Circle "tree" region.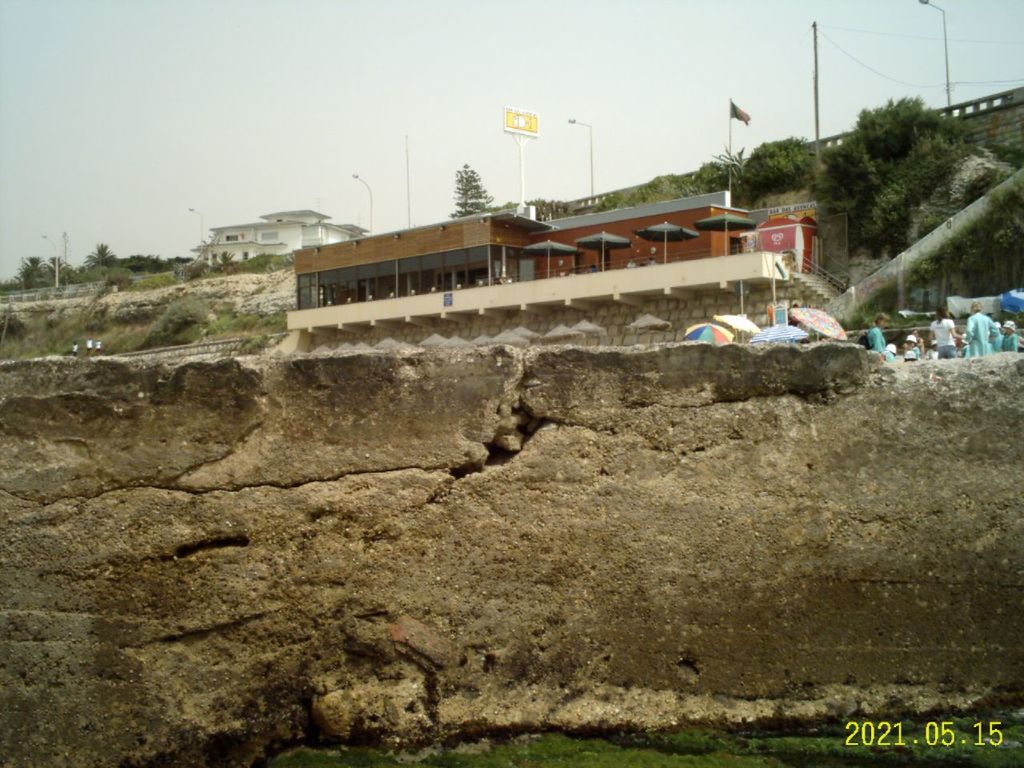
Region: box(913, 149, 1023, 313).
